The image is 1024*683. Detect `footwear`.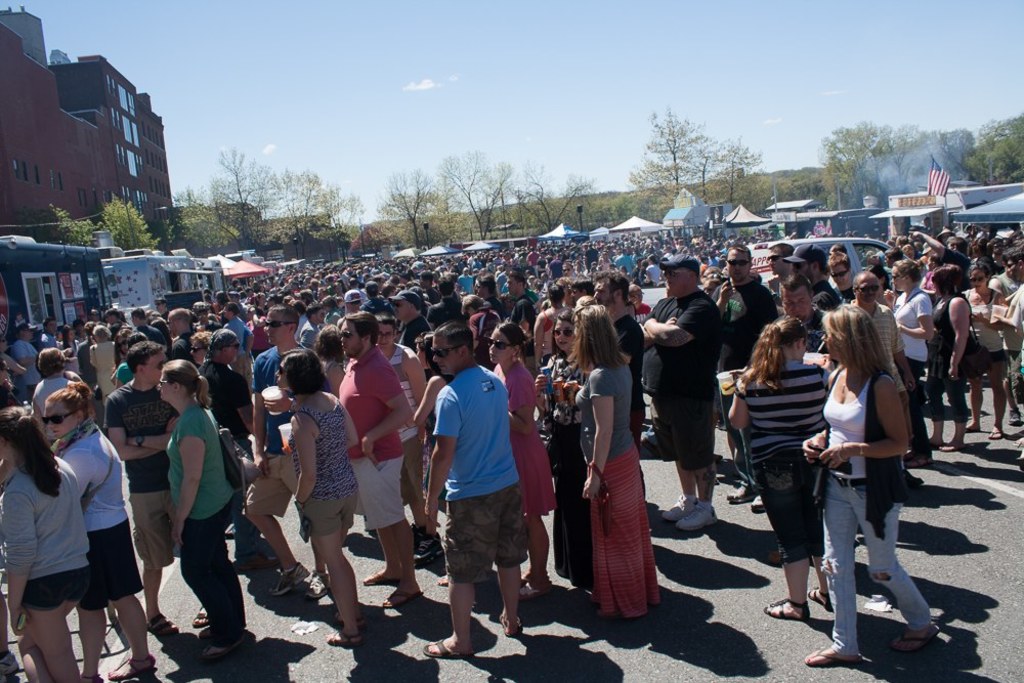
Detection: bbox=(1007, 407, 1023, 426).
